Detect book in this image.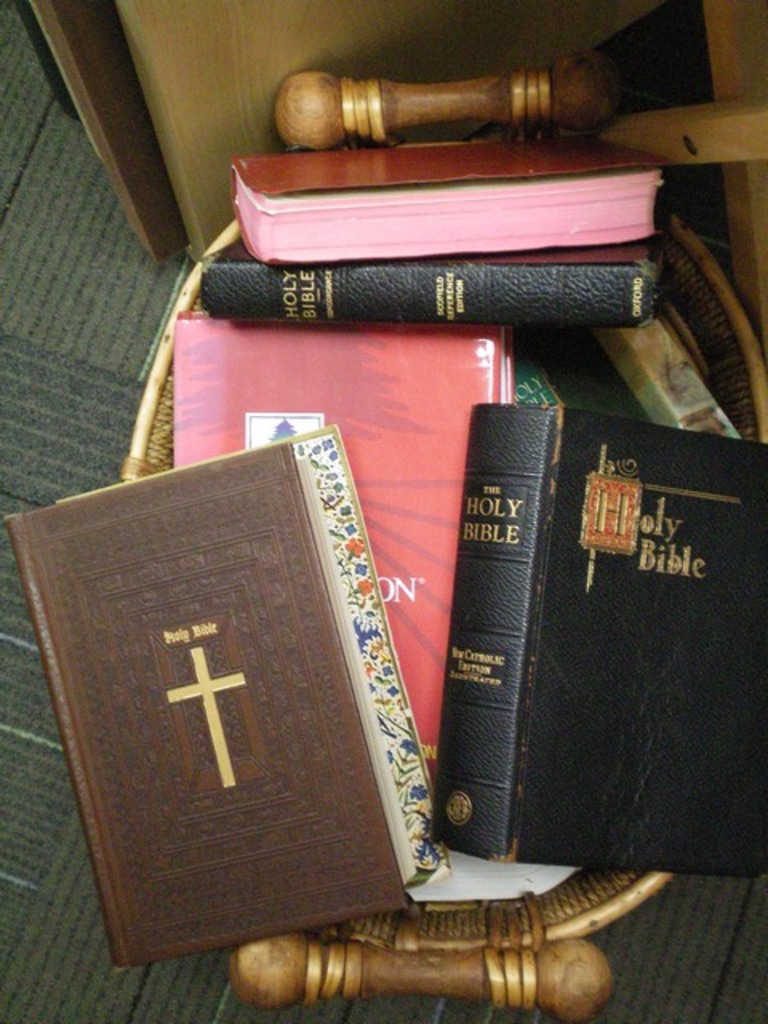
Detection: [168, 304, 526, 798].
